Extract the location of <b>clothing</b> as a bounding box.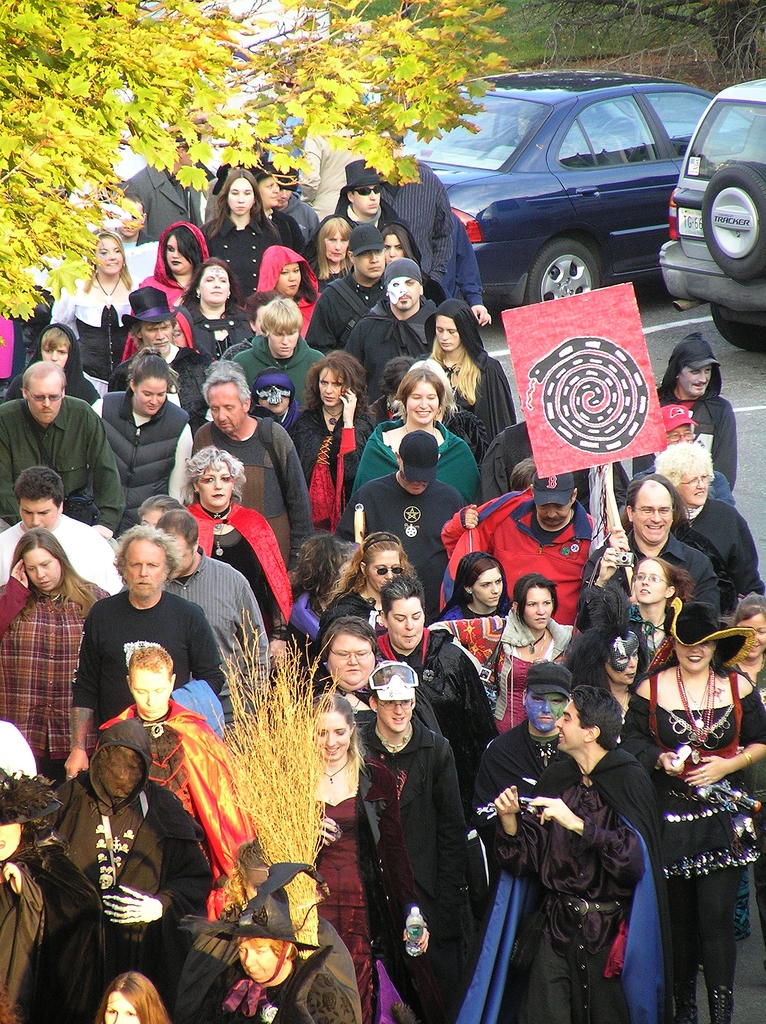
pyautogui.locateOnScreen(307, 266, 391, 356).
